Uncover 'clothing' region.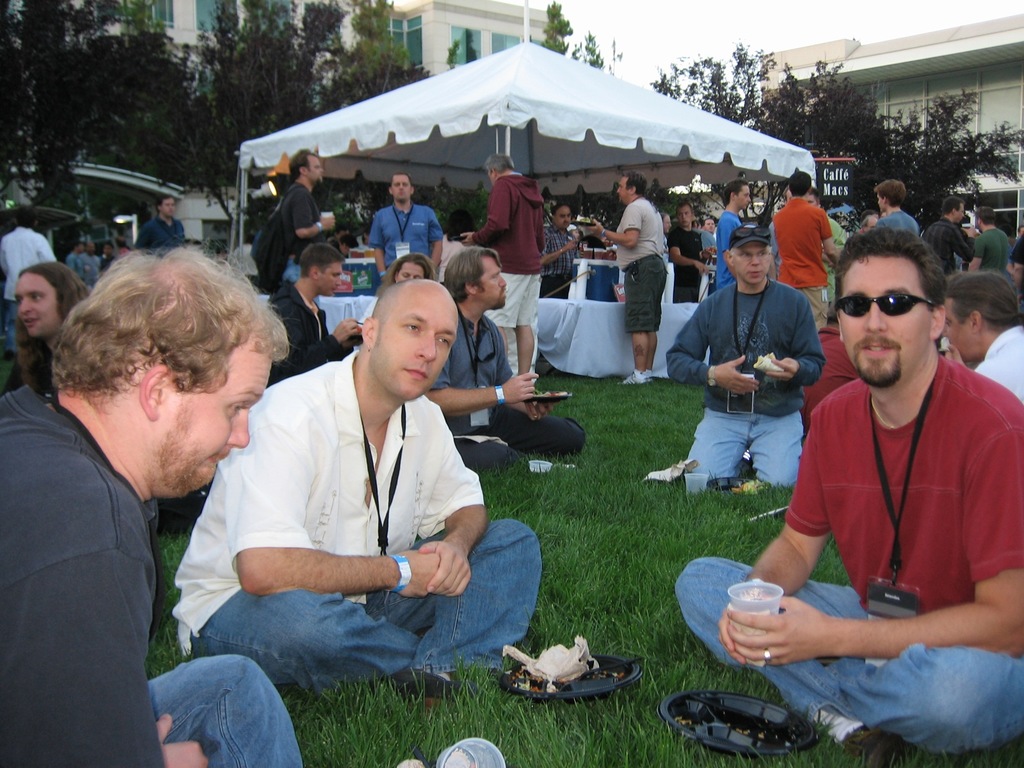
Uncovered: bbox(920, 220, 976, 283).
